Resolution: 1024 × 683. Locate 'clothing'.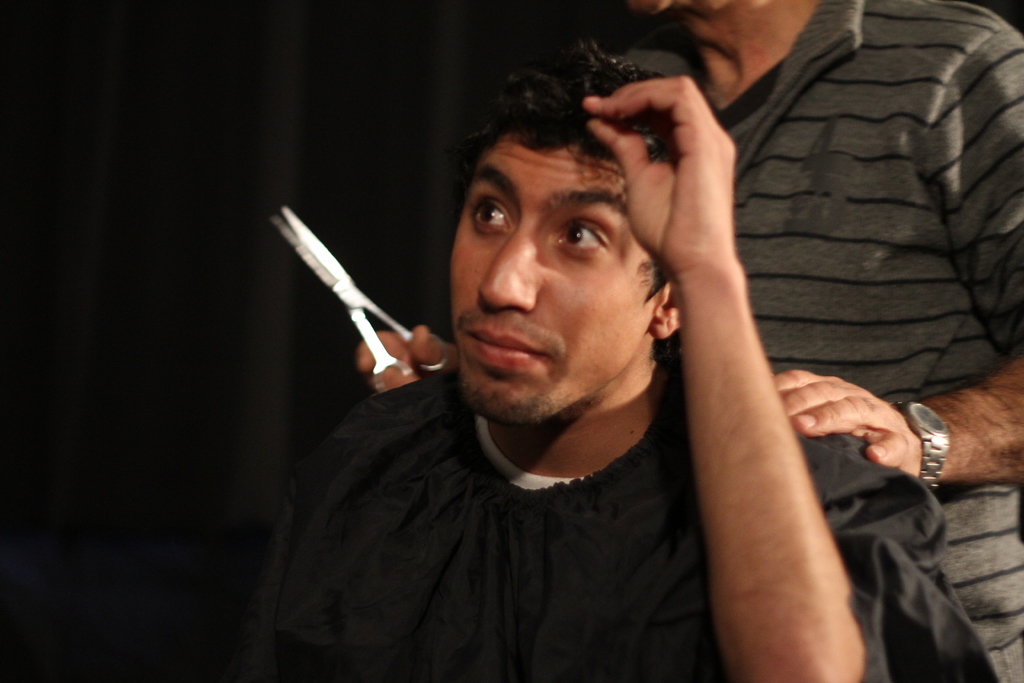
detection(669, 0, 1023, 682).
